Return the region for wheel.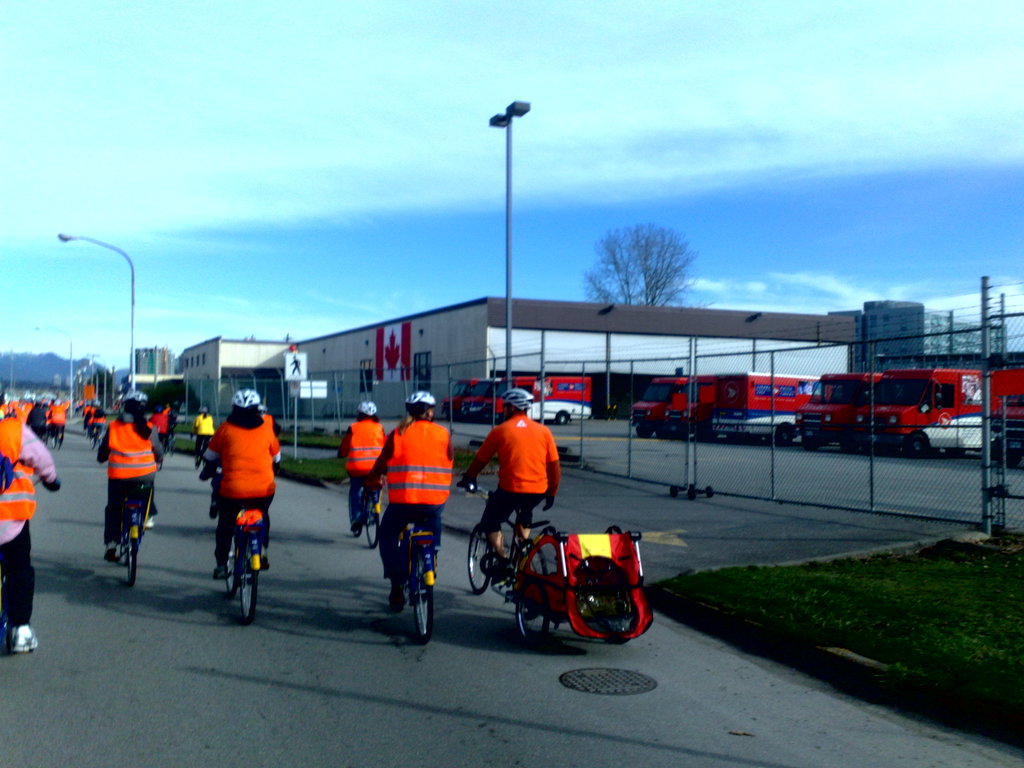
127,519,138,582.
